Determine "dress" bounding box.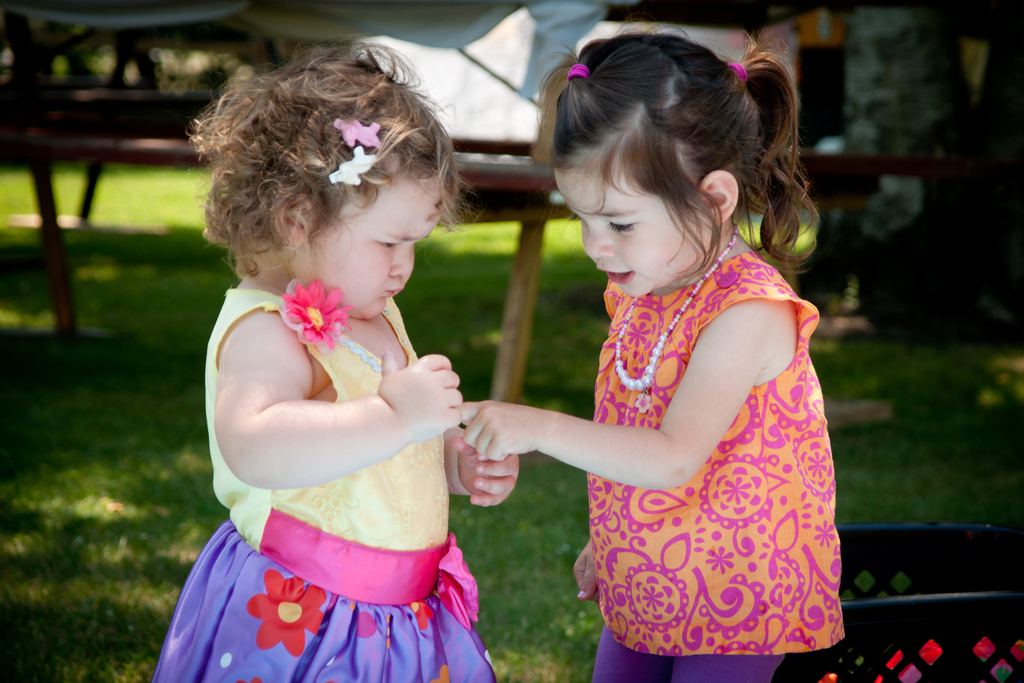
Determined: <region>147, 286, 496, 682</region>.
